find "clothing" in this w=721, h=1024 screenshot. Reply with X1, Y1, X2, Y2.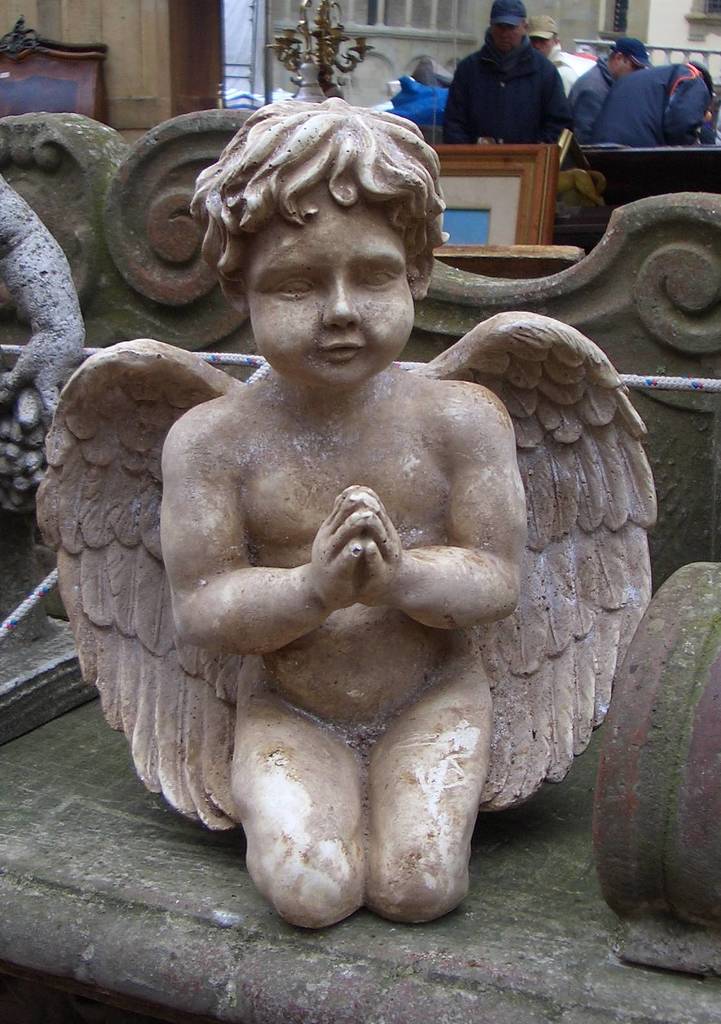
567, 59, 617, 136.
